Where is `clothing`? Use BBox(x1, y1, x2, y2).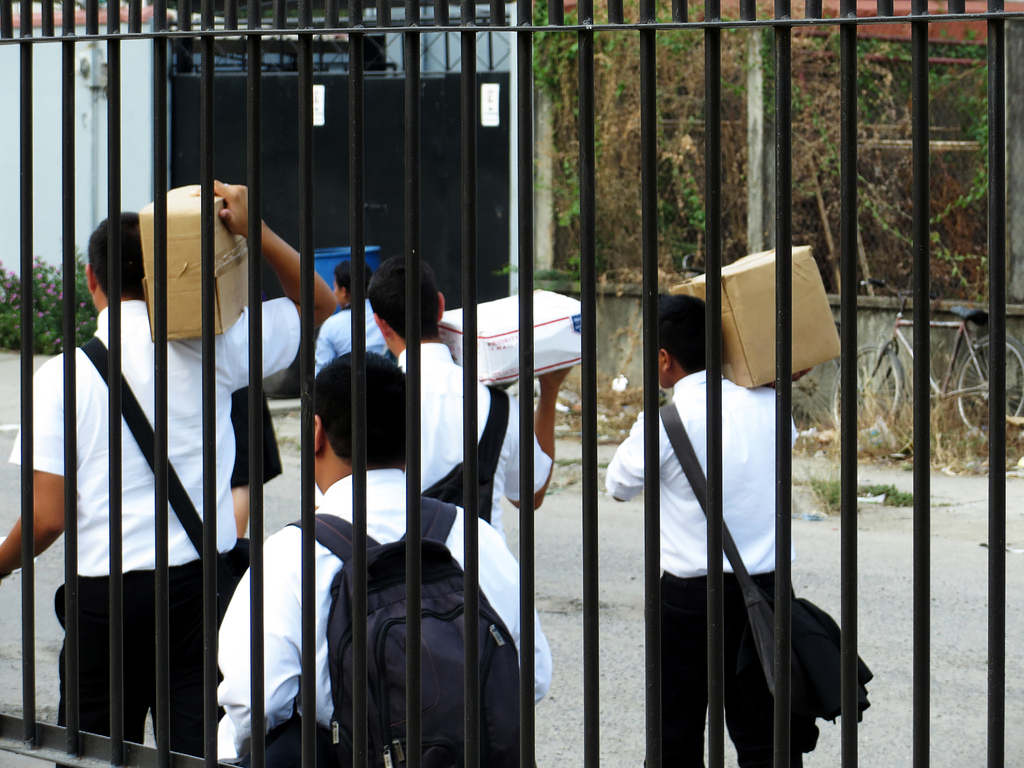
BBox(786, 595, 868, 754).
